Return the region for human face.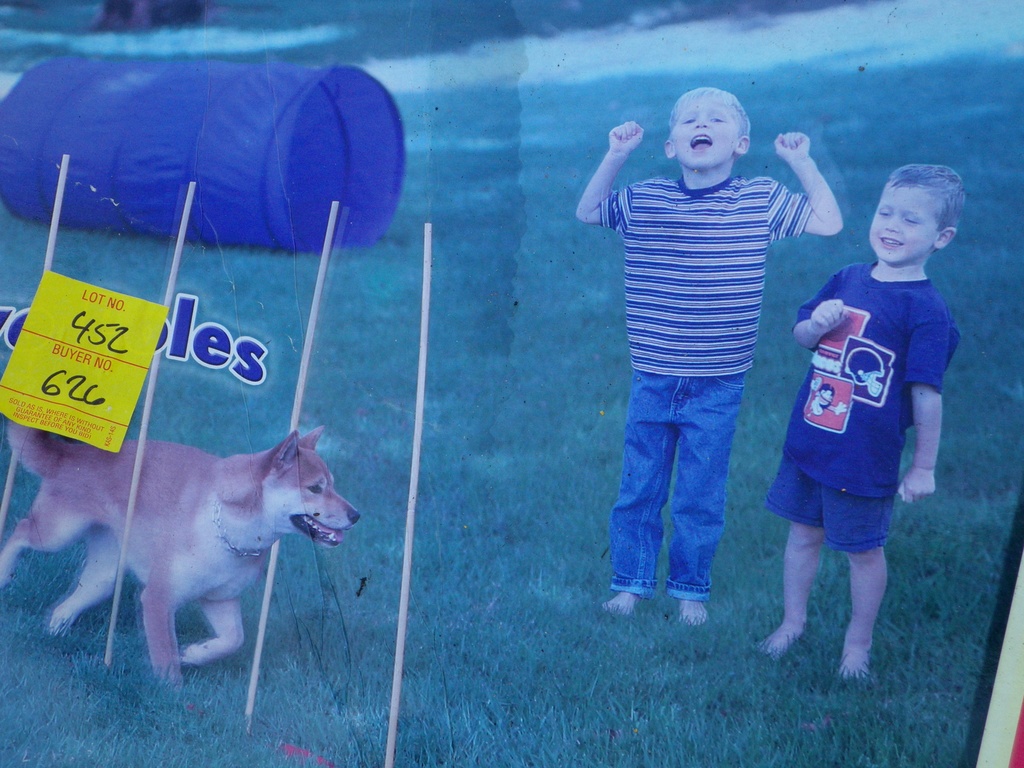
869 182 941 262.
